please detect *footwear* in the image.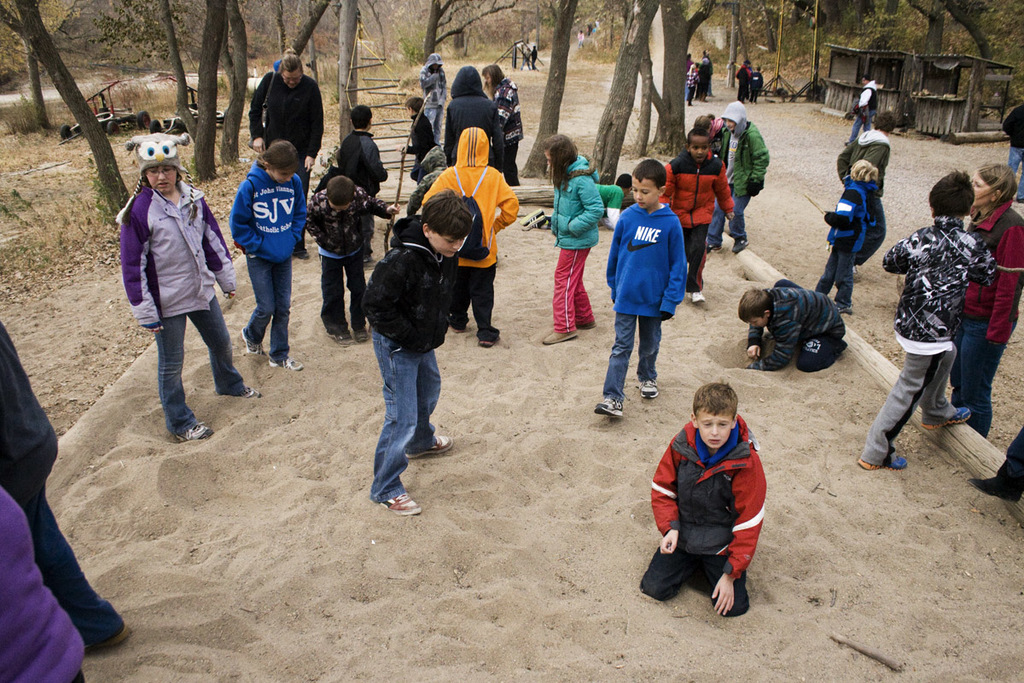
x1=578, y1=318, x2=596, y2=330.
